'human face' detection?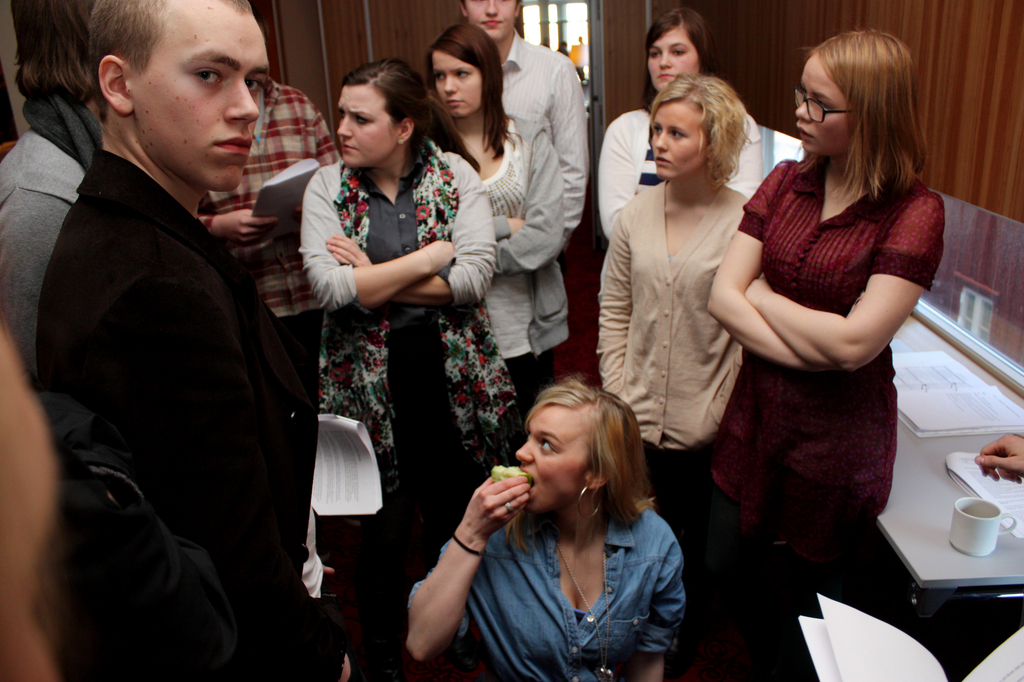
bbox=(133, 2, 274, 193)
